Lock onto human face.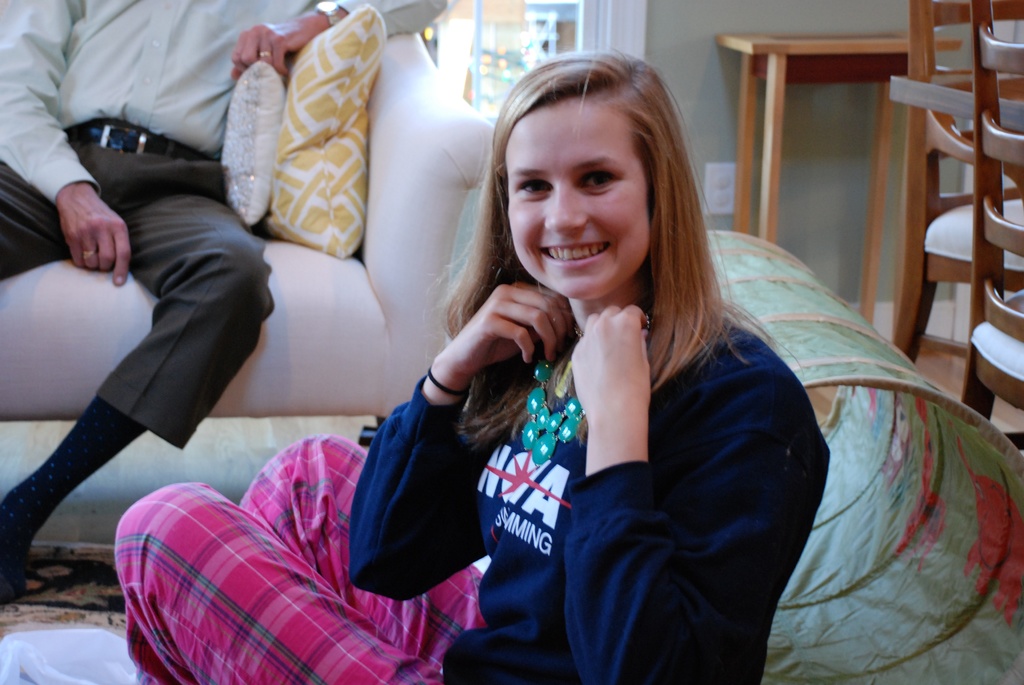
Locked: (x1=509, y1=98, x2=650, y2=305).
